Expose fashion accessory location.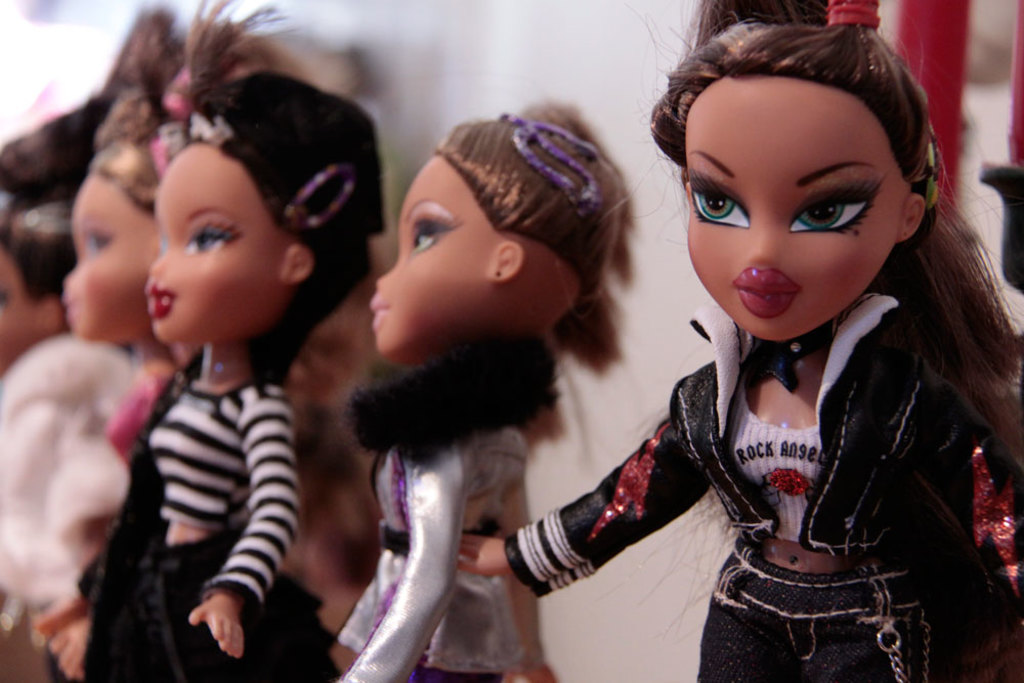
Exposed at <bbox>194, 114, 229, 147</bbox>.
